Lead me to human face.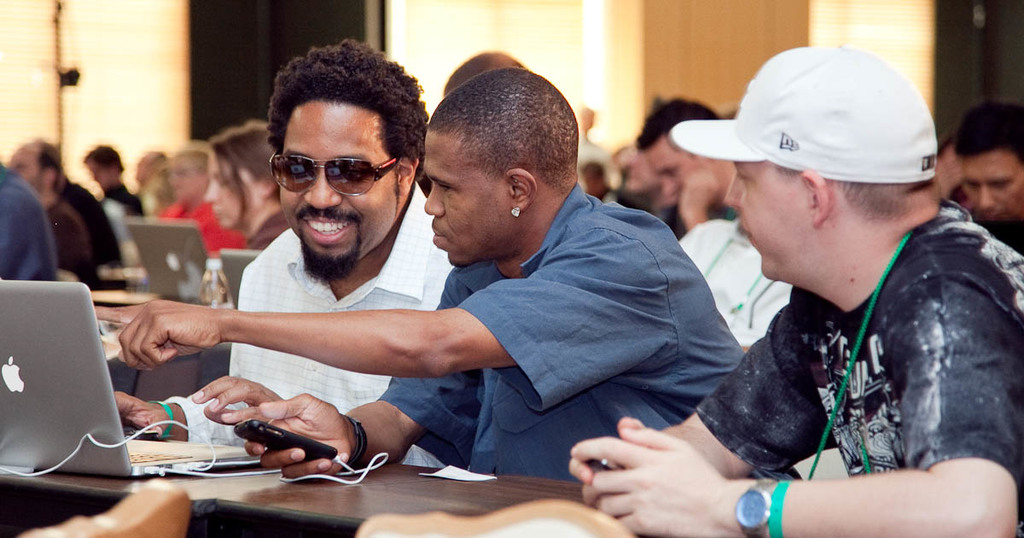
Lead to crop(722, 159, 794, 277).
